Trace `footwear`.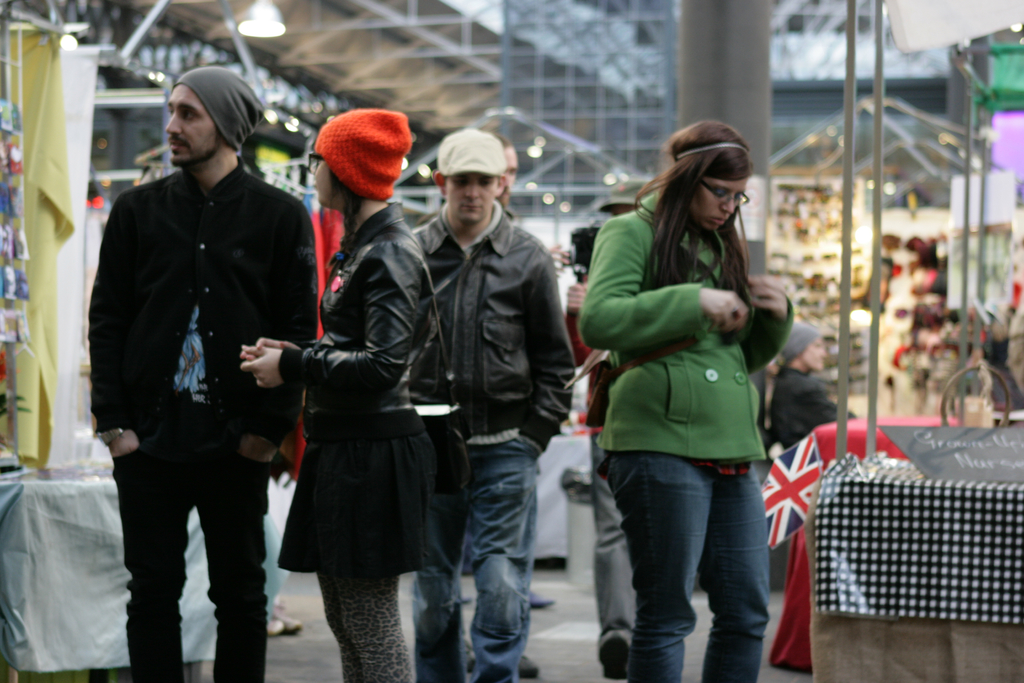
Traced to left=459, top=591, right=474, bottom=612.
